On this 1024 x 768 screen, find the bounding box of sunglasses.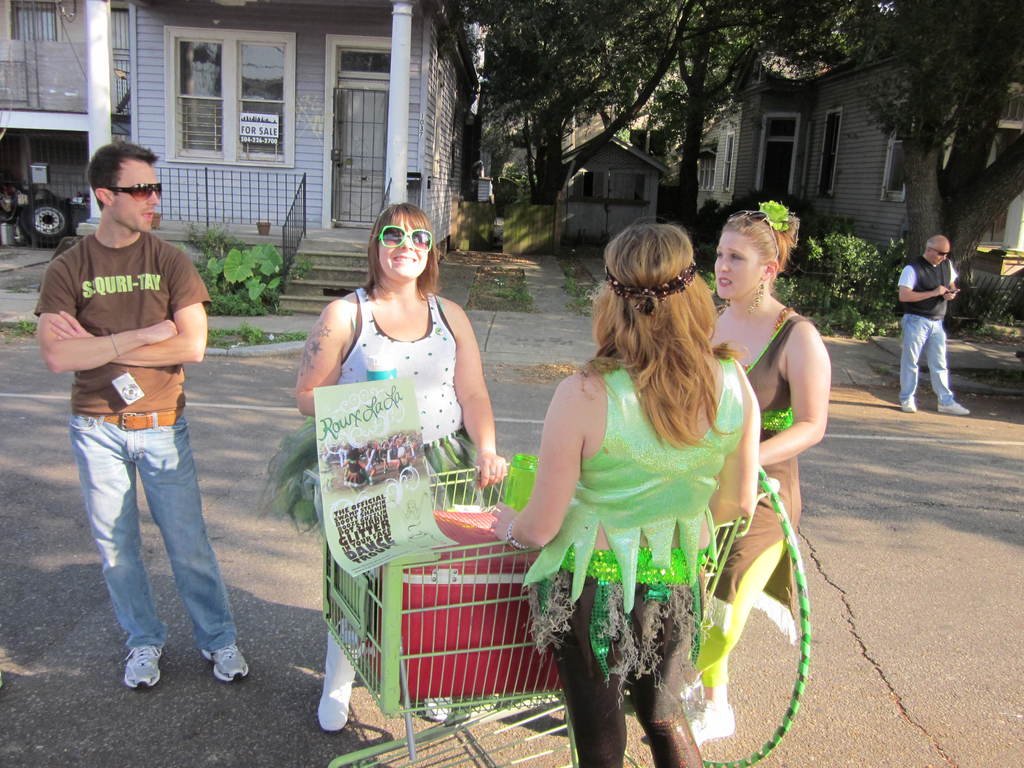
Bounding box: [left=929, top=244, right=948, bottom=257].
